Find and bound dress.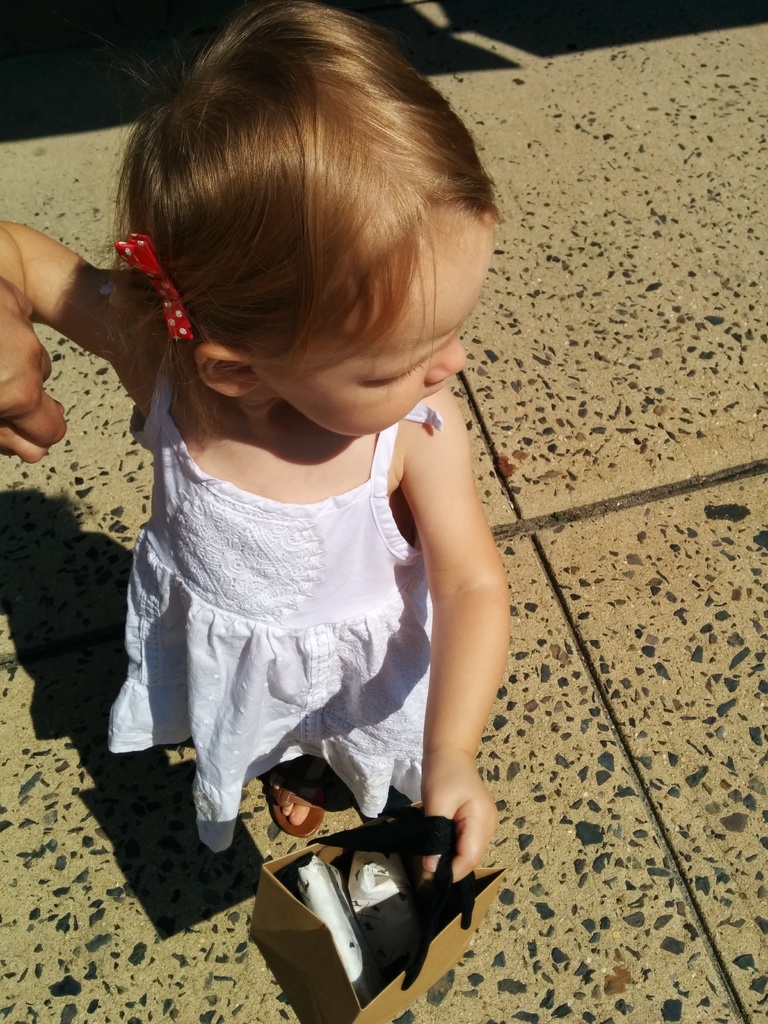
Bound: <bbox>103, 342, 442, 860</bbox>.
